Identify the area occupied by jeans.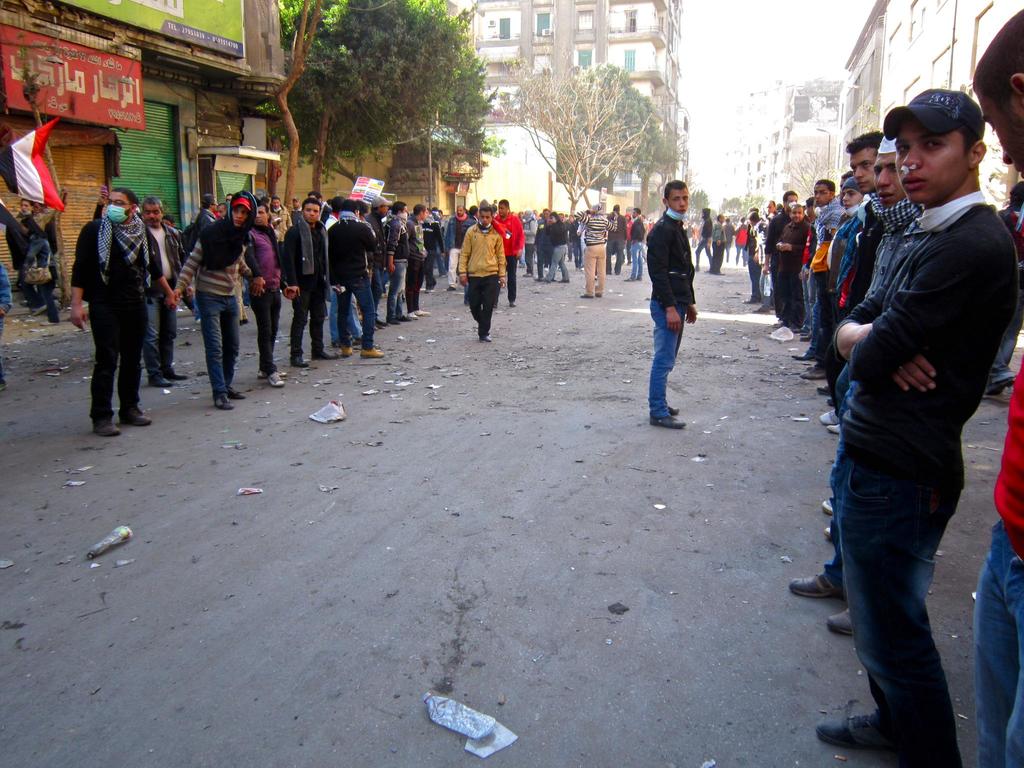
Area: box(444, 215, 469, 250).
